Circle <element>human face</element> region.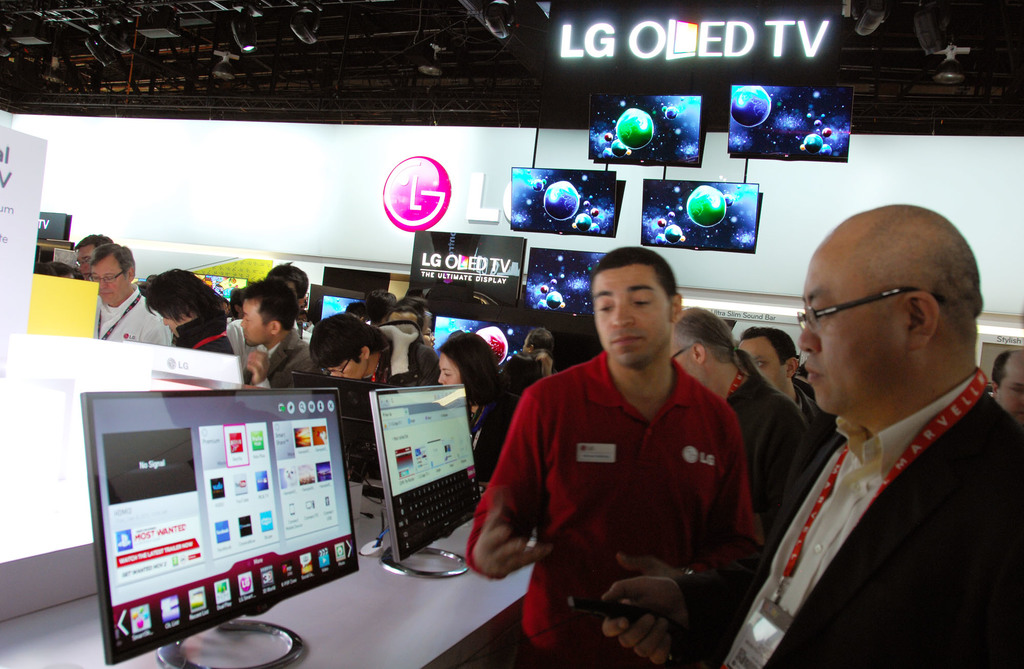
Region: (left=436, top=353, right=465, bottom=383).
